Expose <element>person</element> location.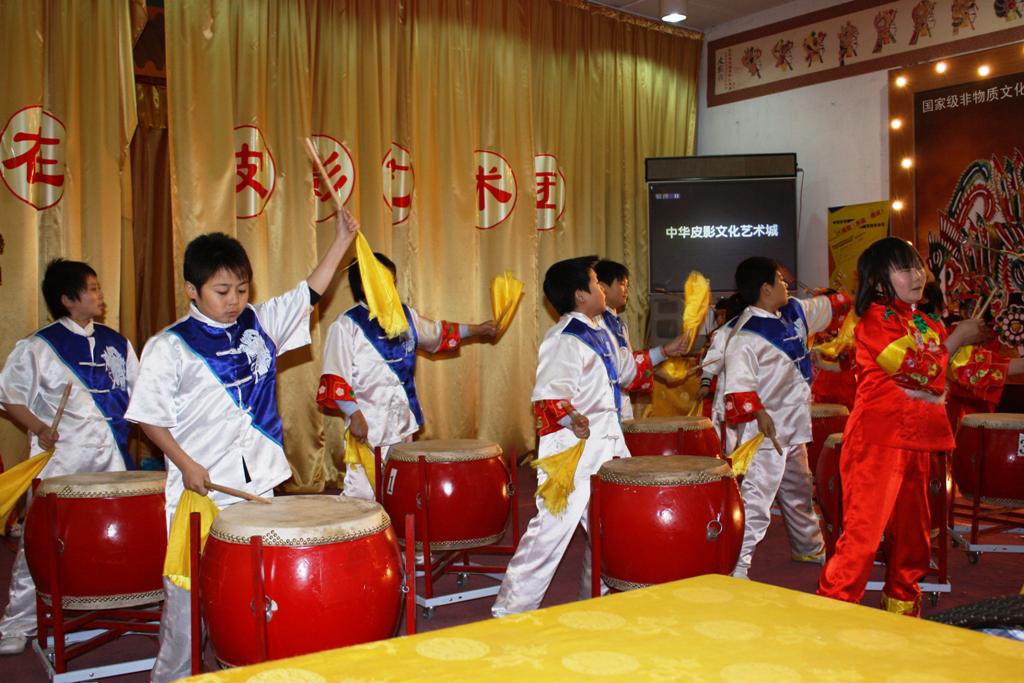
Exposed at box(599, 256, 639, 424).
